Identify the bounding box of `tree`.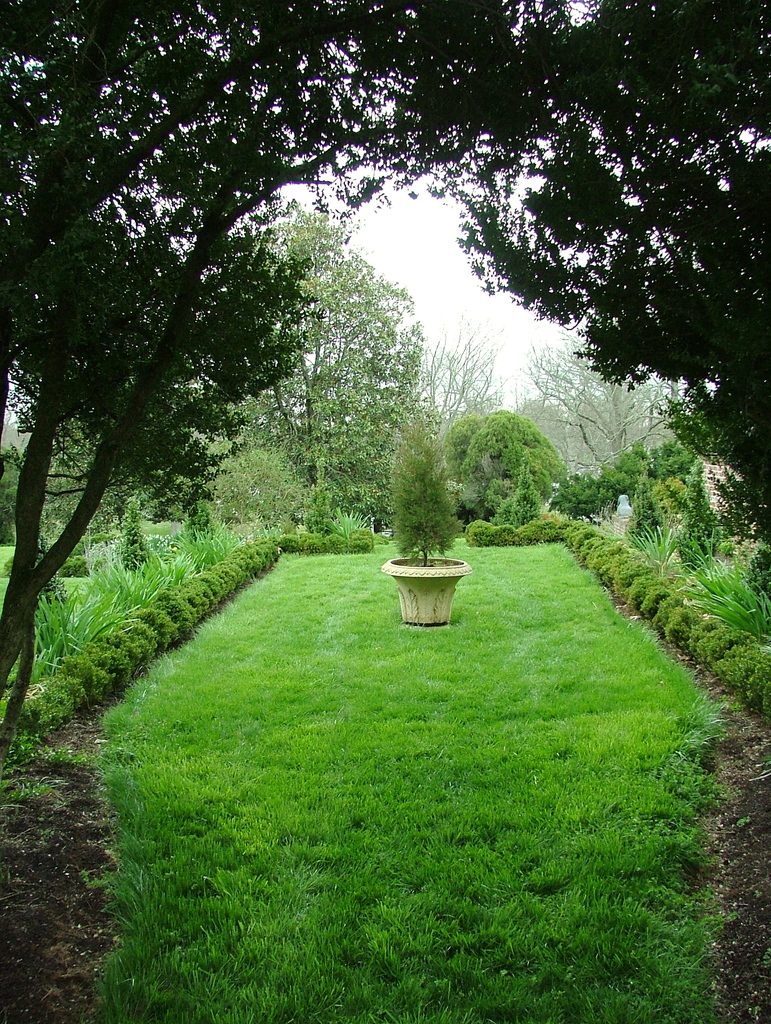
(left=403, top=0, right=770, bottom=600).
